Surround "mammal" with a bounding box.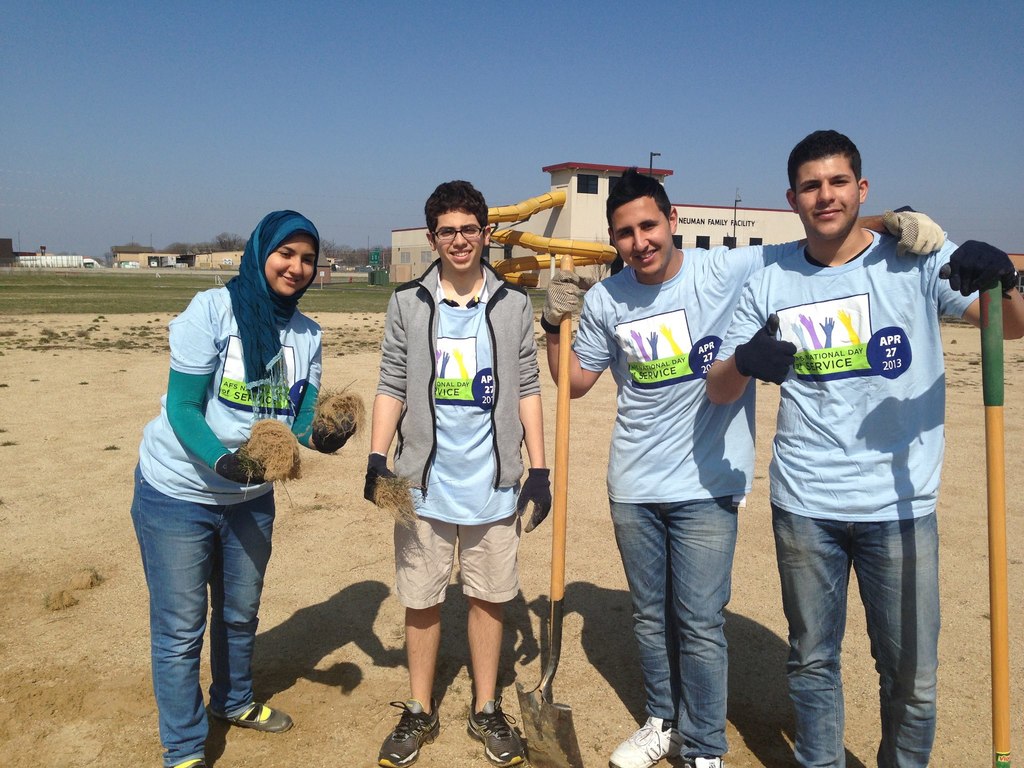
BBox(703, 129, 1023, 767).
